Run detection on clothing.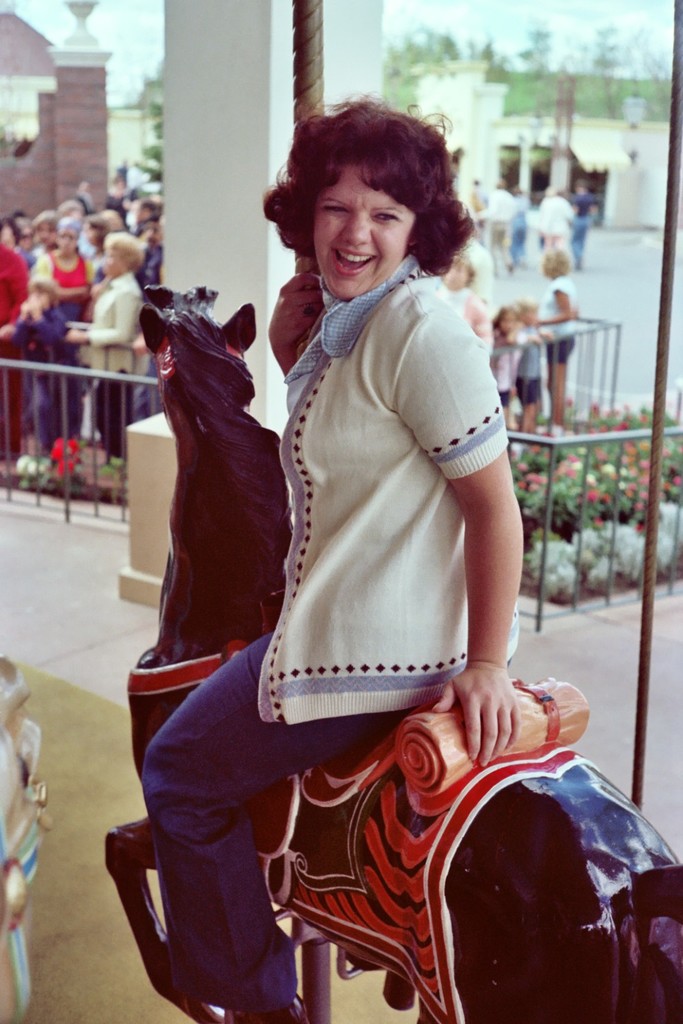
Result: pyautogui.locateOnScreen(468, 190, 485, 231).
